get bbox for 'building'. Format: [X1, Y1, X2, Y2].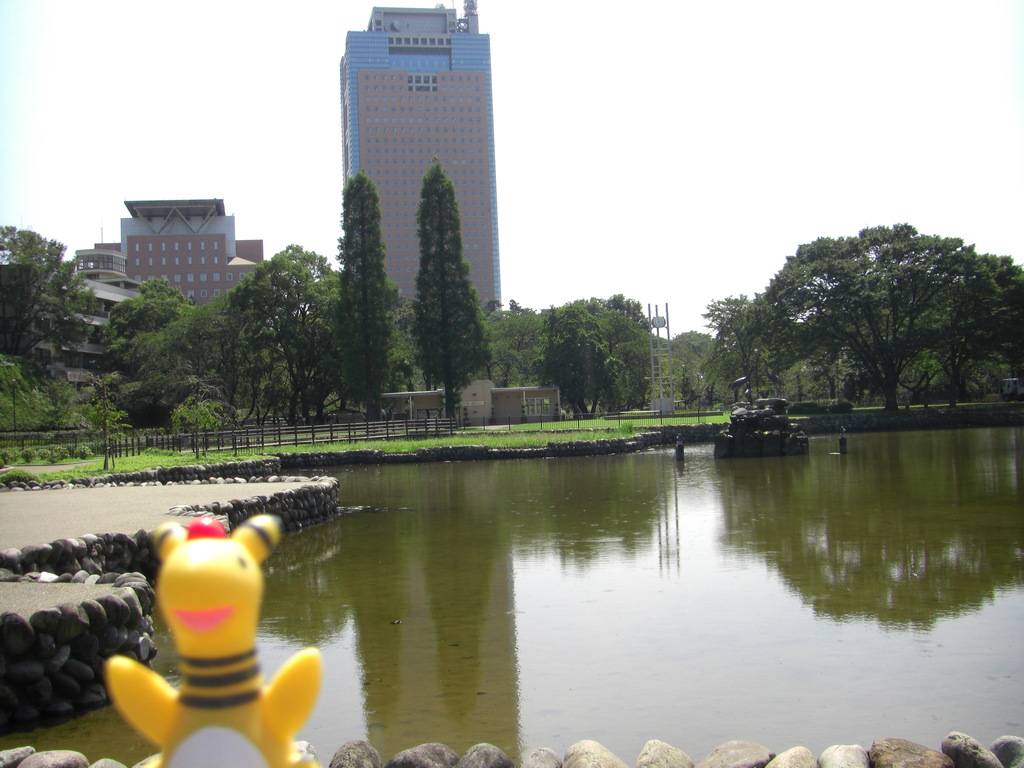
[4, 246, 154, 378].
